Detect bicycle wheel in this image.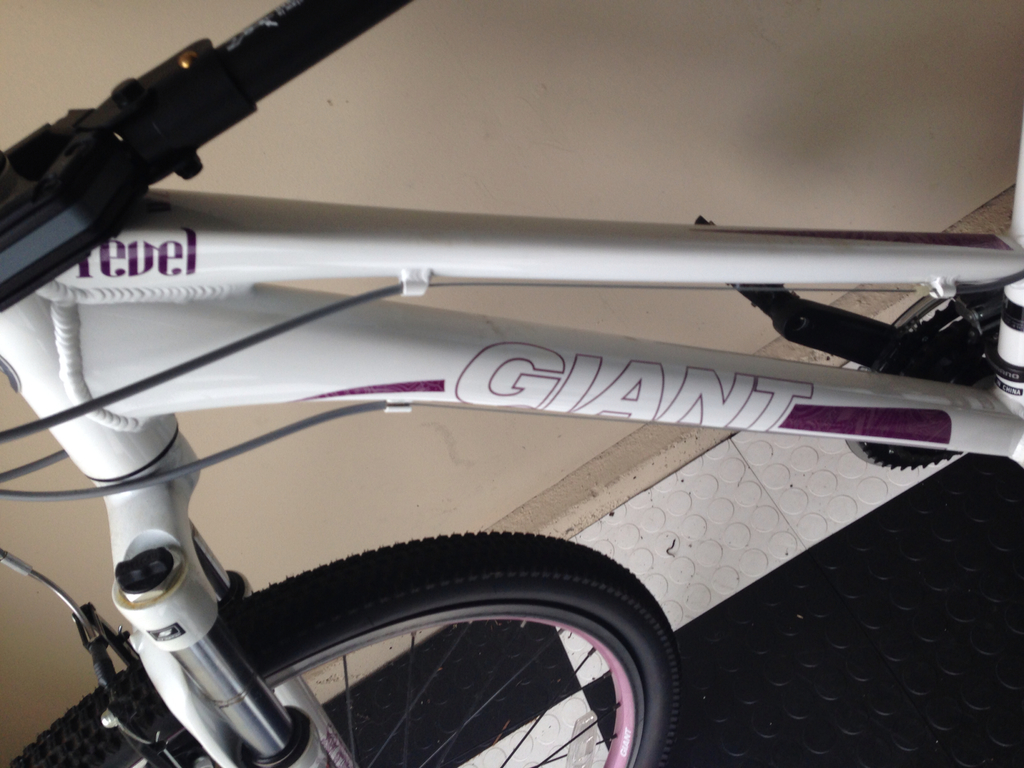
Detection: crop(10, 529, 682, 767).
